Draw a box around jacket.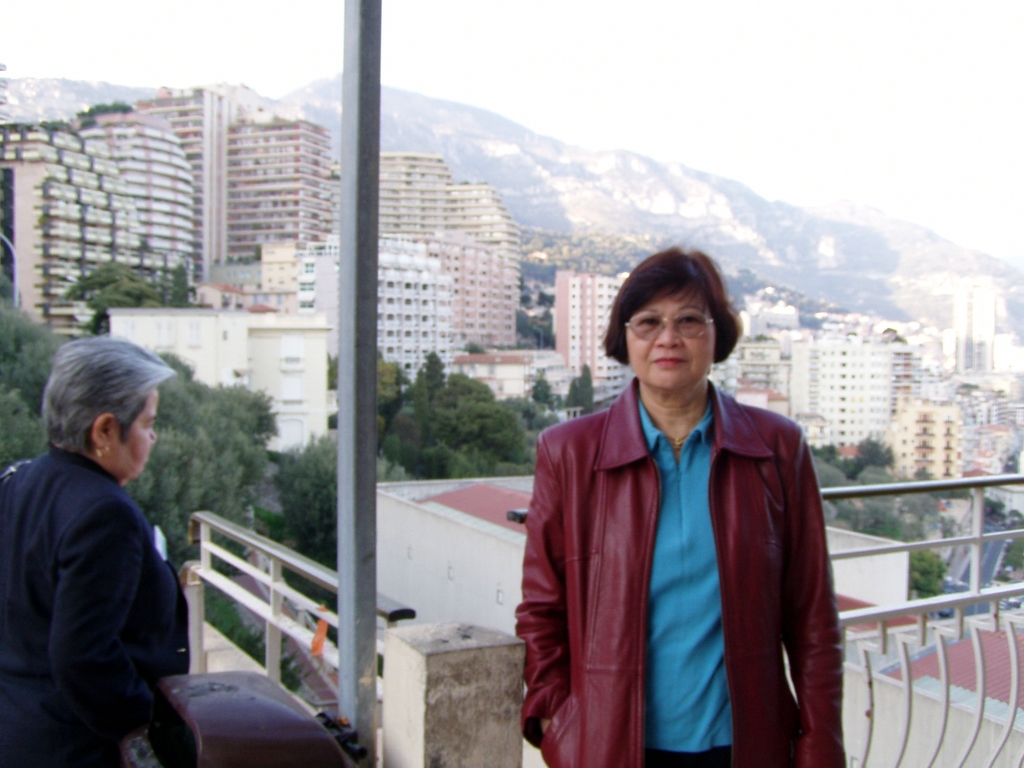
crop(514, 310, 844, 761).
